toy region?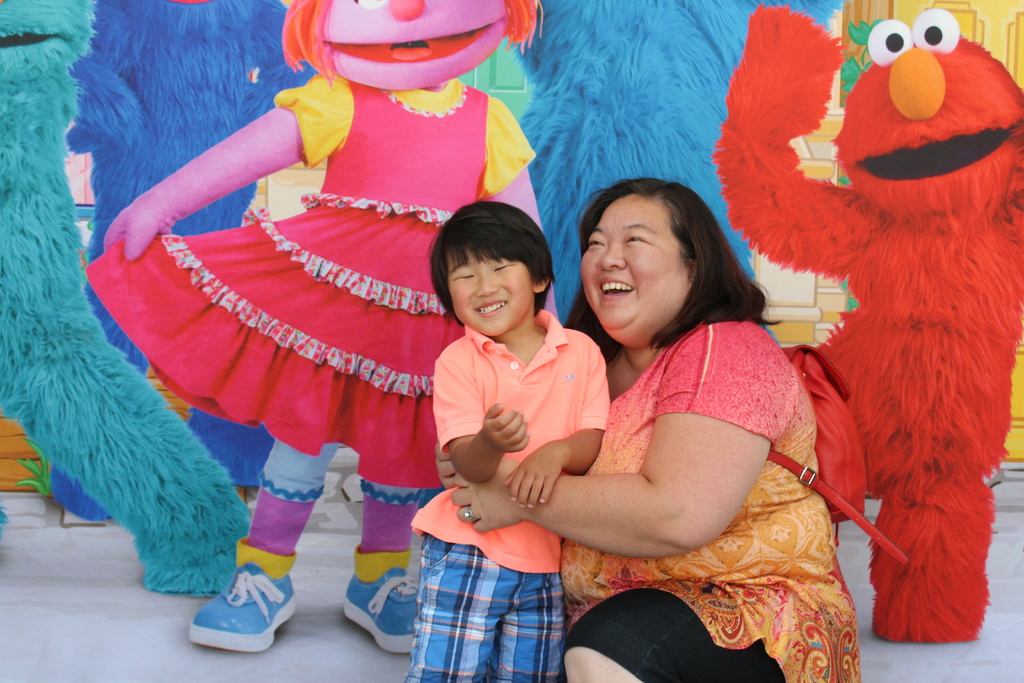
bbox(0, 0, 248, 600)
